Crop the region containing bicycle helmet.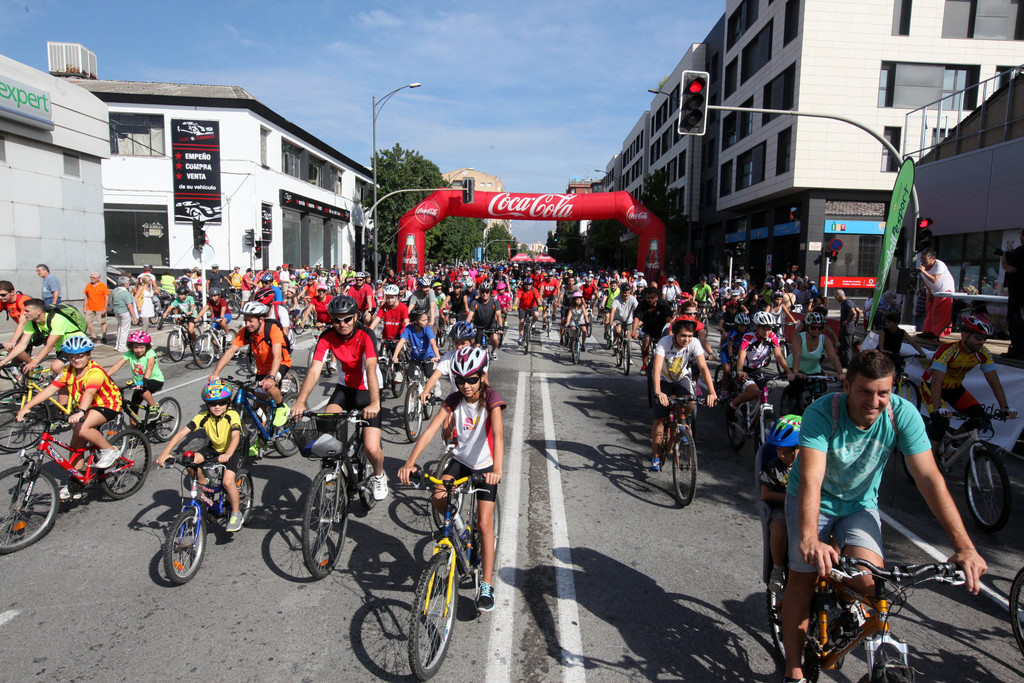
Crop region: region(756, 312, 776, 325).
